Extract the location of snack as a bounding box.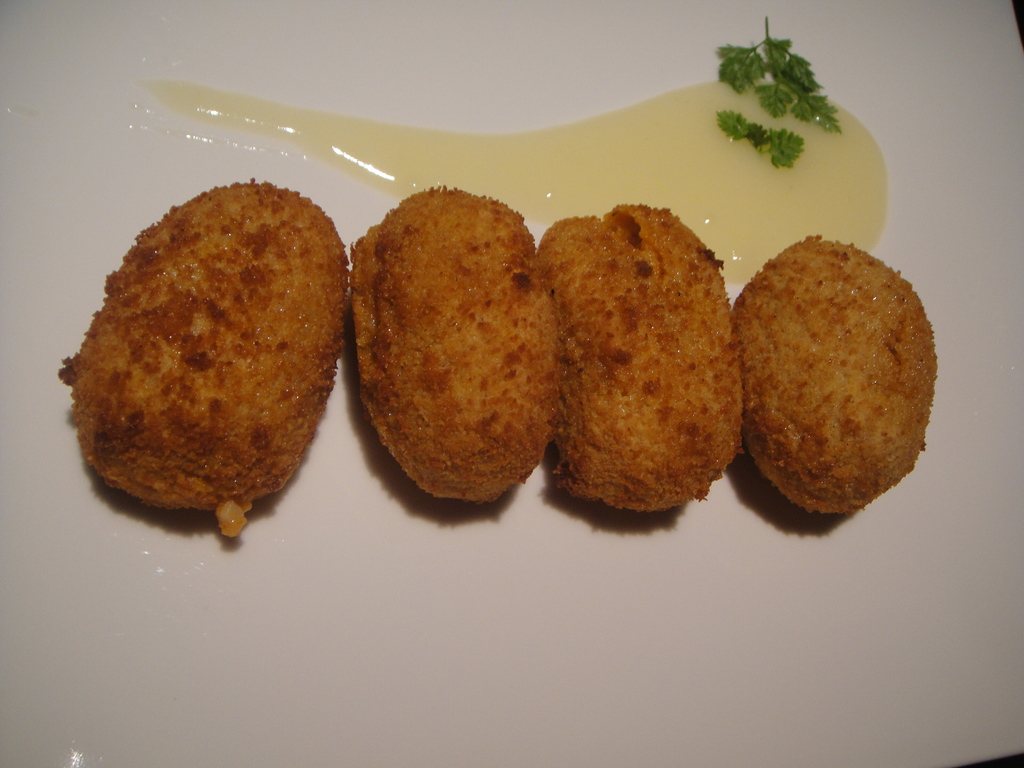
pyautogui.locateOnScreen(56, 174, 351, 550).
